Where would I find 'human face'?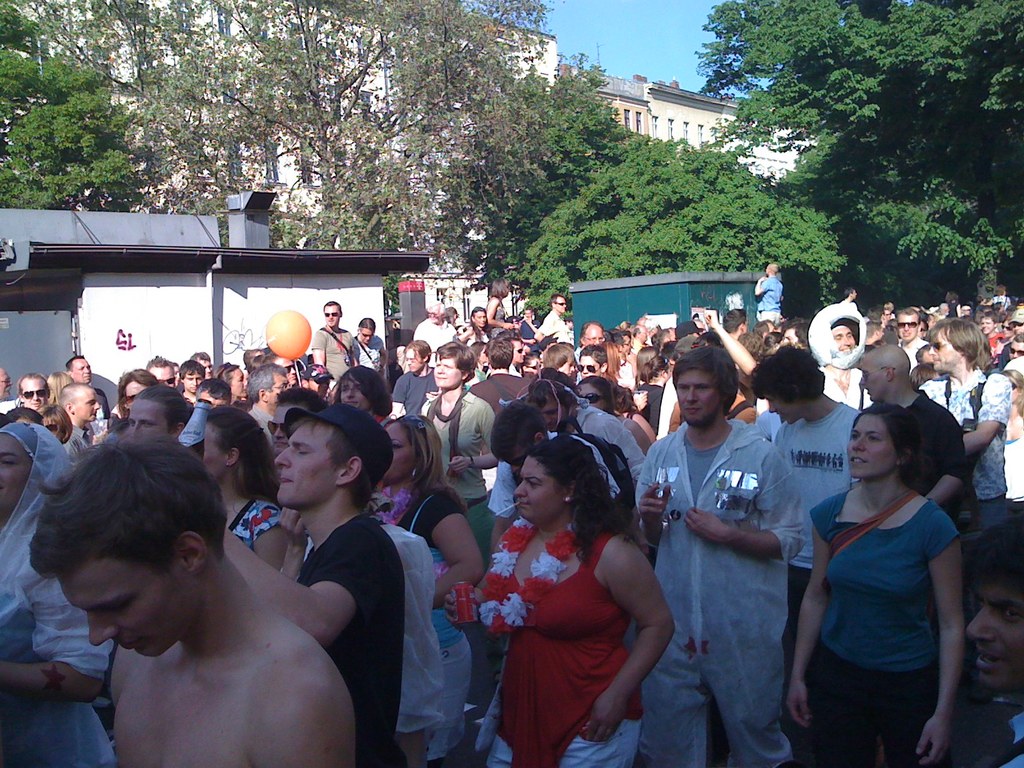
At bbox=(386, 424, 411, 485).
